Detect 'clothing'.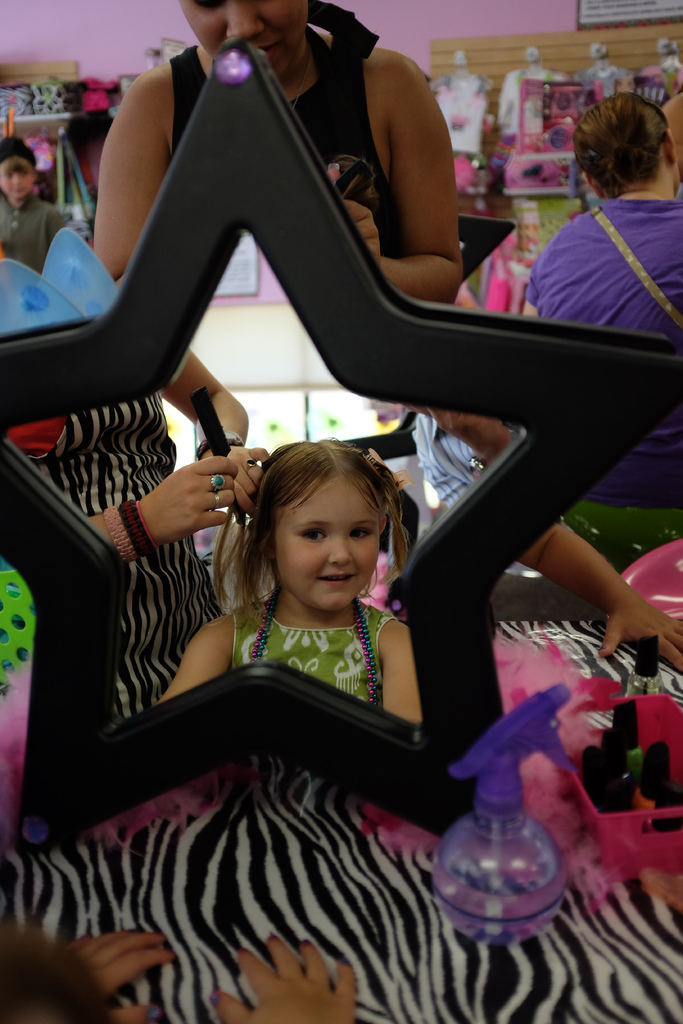
Detected at 0/192/93/273.
